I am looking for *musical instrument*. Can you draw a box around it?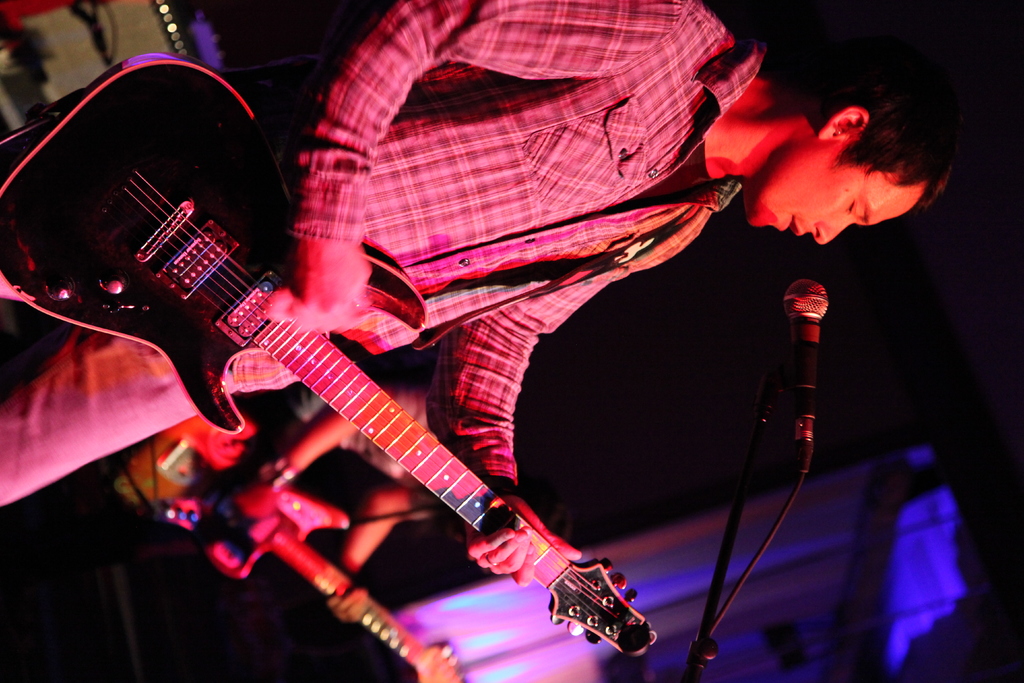
Sure, the bounding box is <box>0,43,660,659</box>.
